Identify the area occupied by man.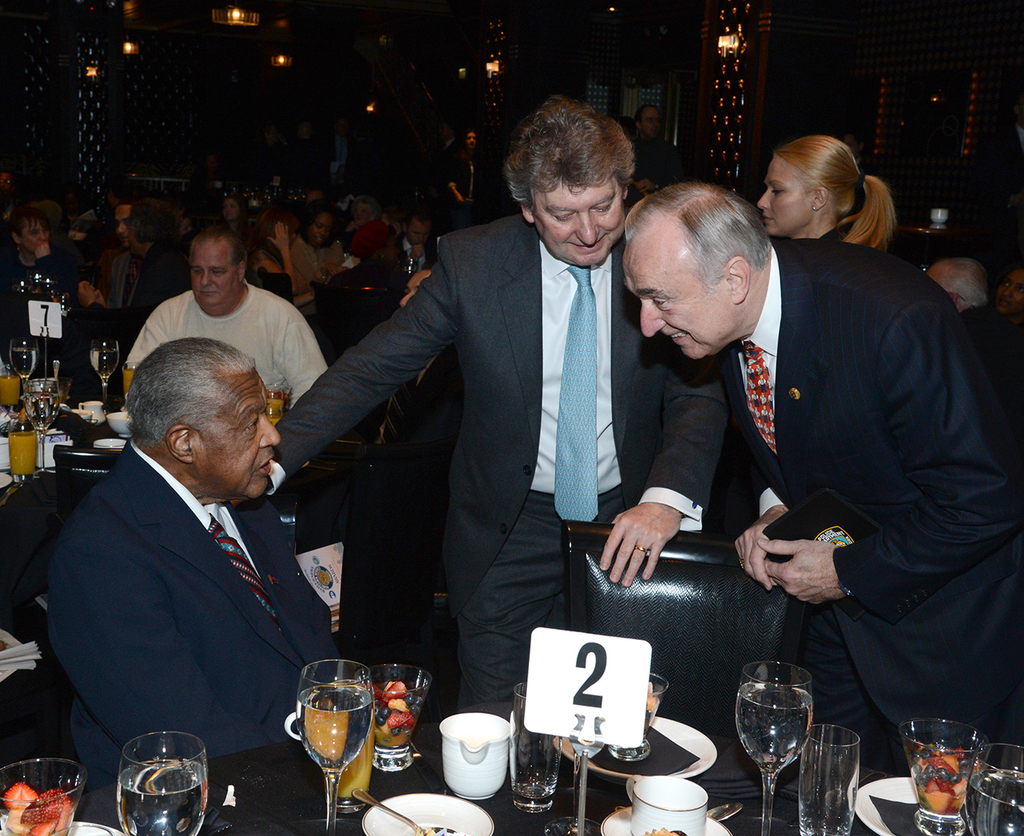
Area: <box>117,219,342,415</box>.
